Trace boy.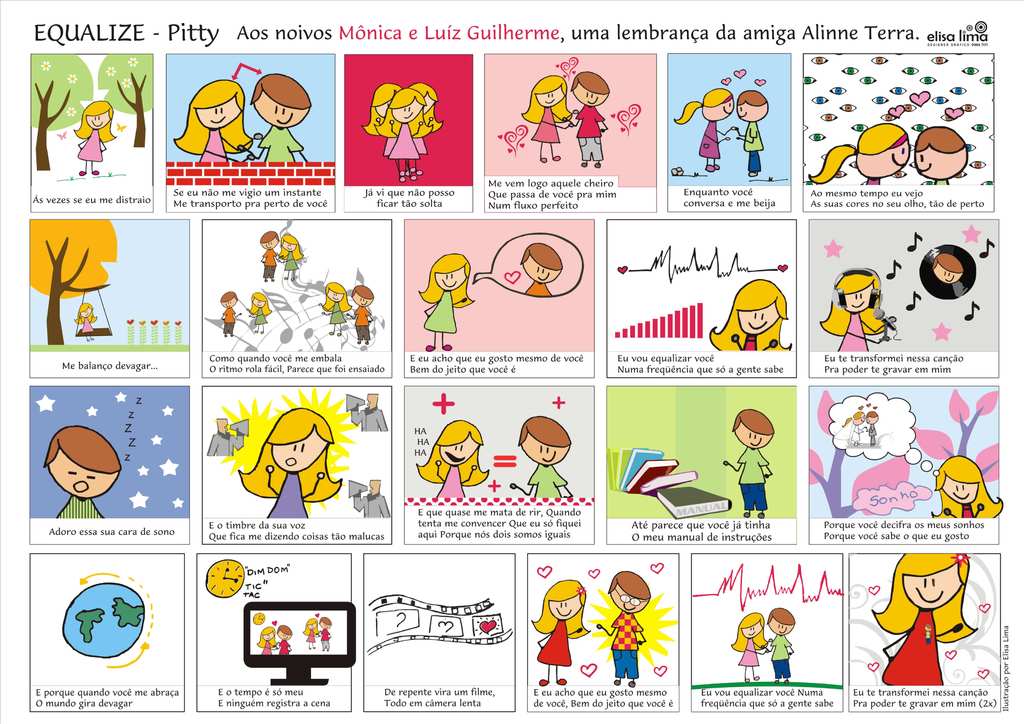
Traced to crop(272, 624, 292, 654).
